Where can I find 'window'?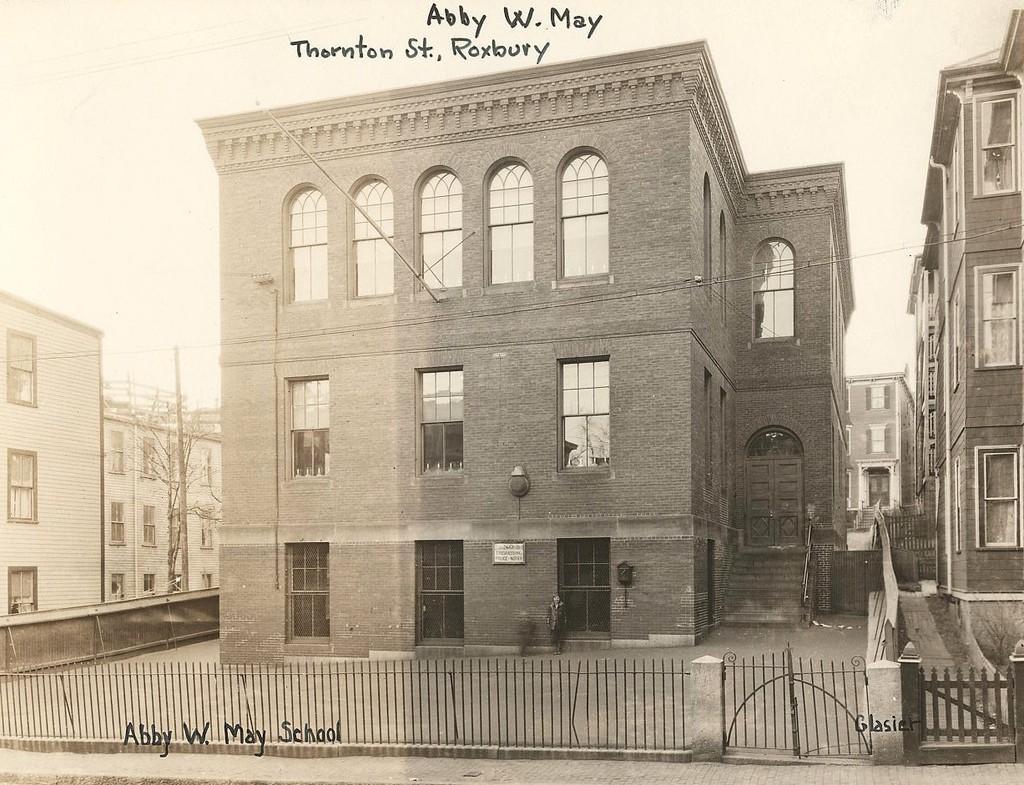
You can find it at bbox=[108, 501, 126, 545].
